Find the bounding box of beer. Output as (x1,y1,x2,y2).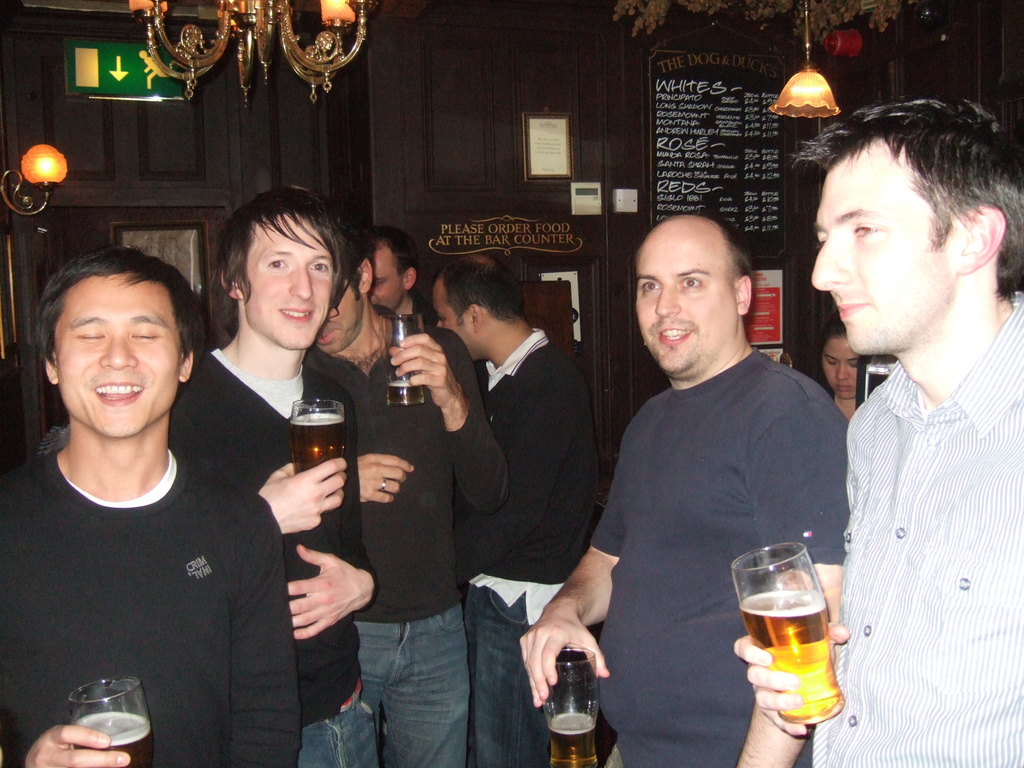
(539,713,601,766).
